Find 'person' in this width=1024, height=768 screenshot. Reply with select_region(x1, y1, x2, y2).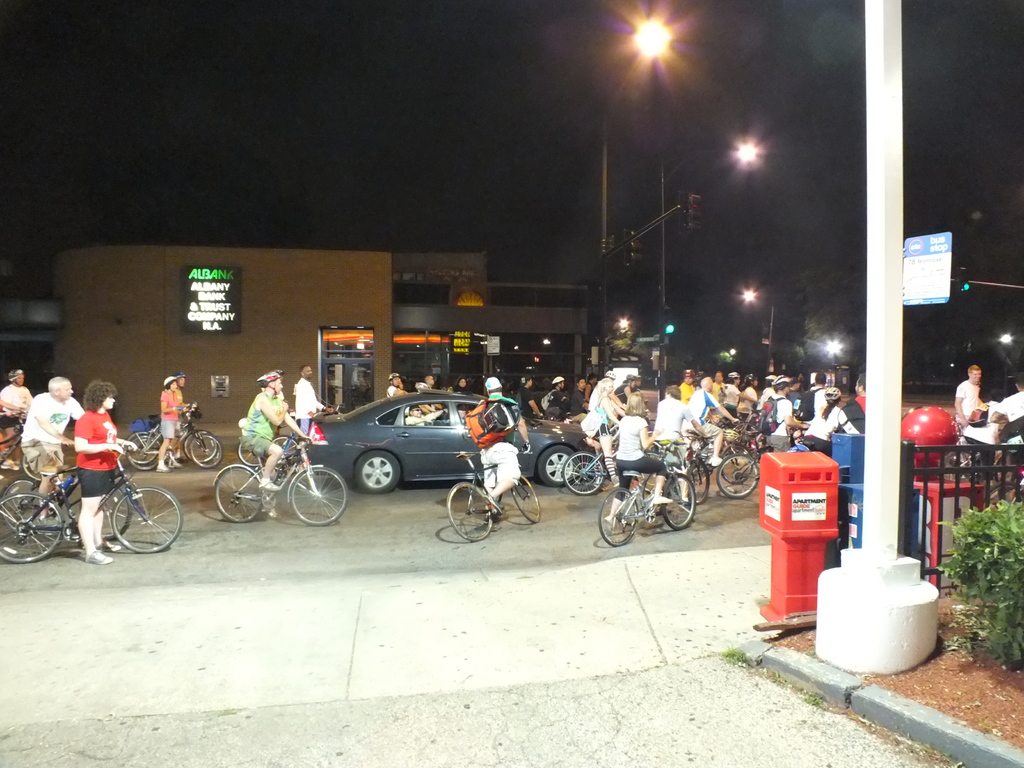
select_region(236, 371, 307, 527).
